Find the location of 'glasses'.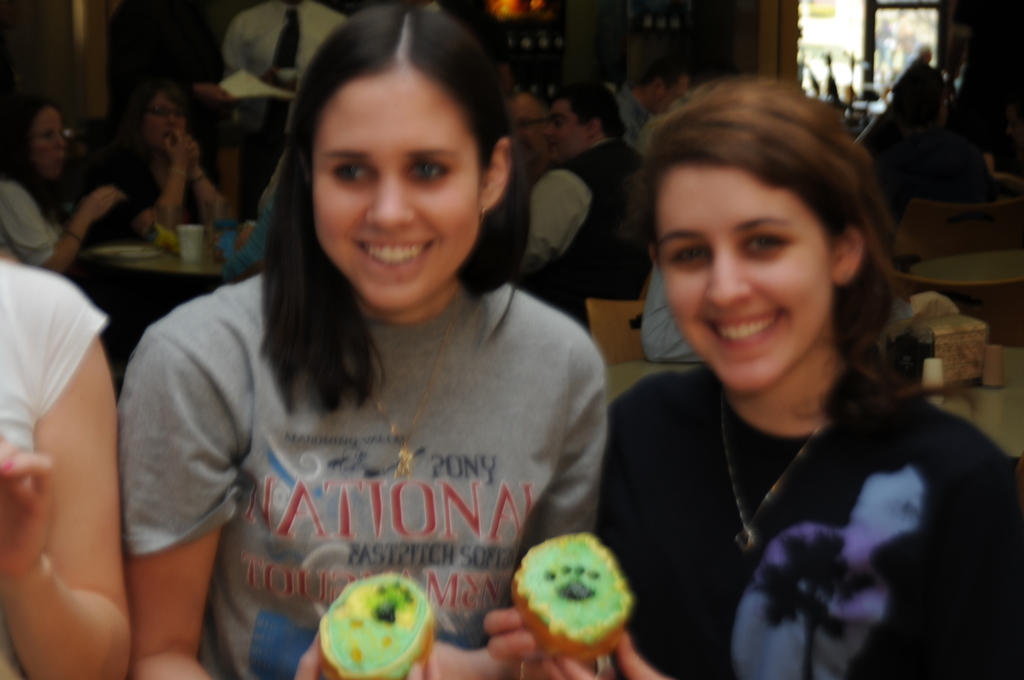
Location: (29,124,71,143).
